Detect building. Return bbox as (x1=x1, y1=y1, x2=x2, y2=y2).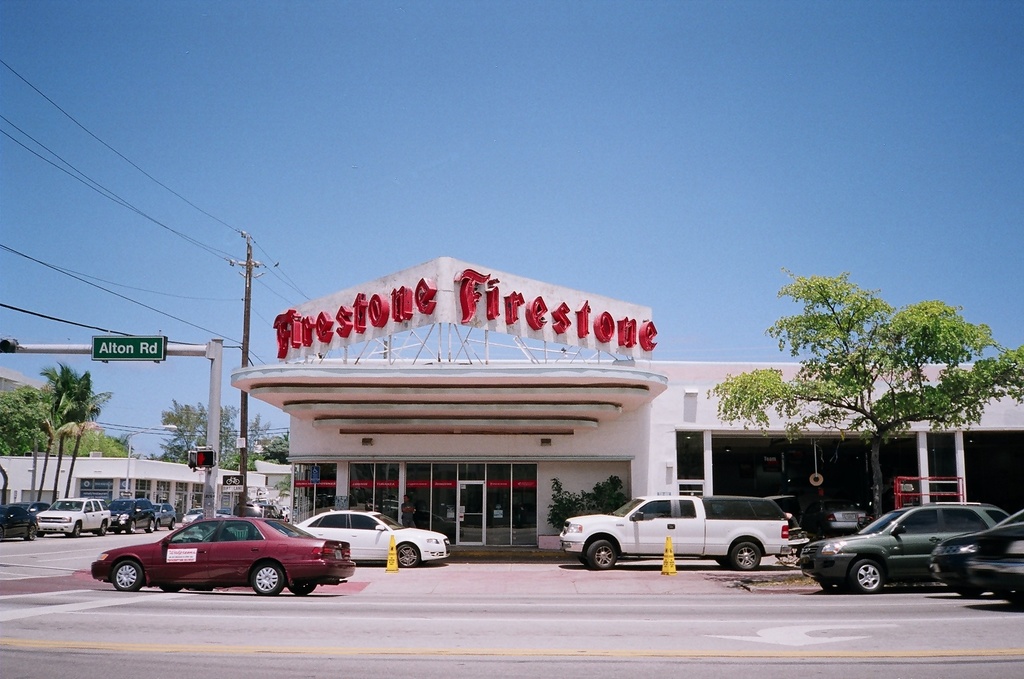
(x1=0, y1=456, x2=235, y2=507).
